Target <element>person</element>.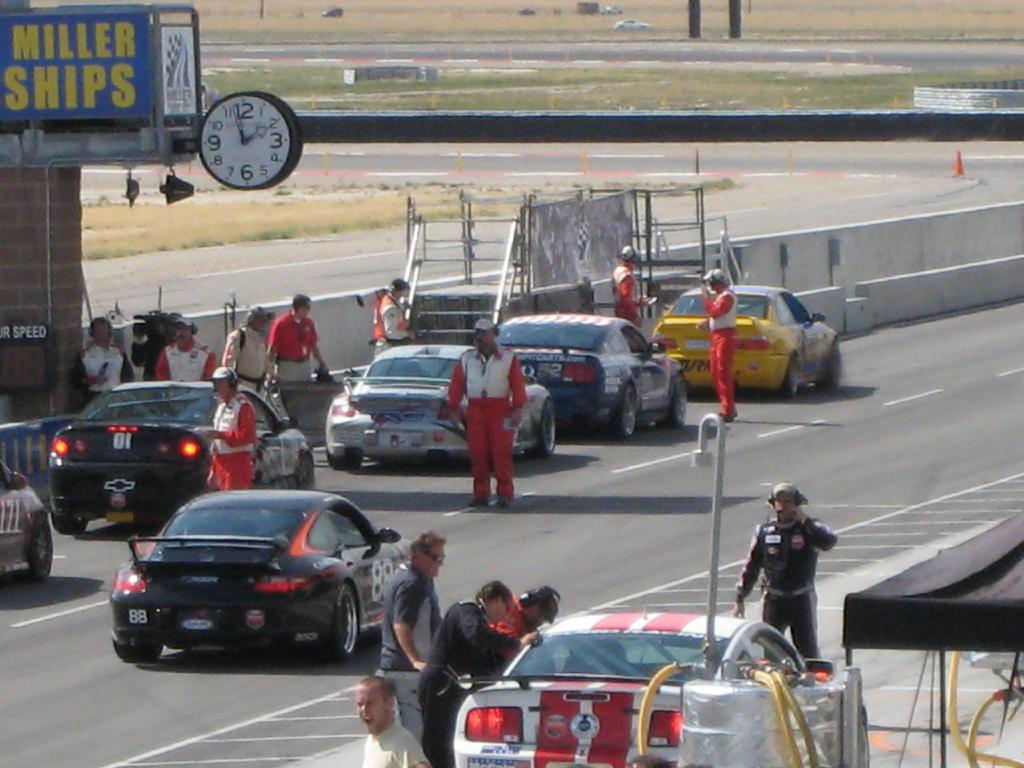
Target region: (left=369, top=277, right=413, bottom=357).
